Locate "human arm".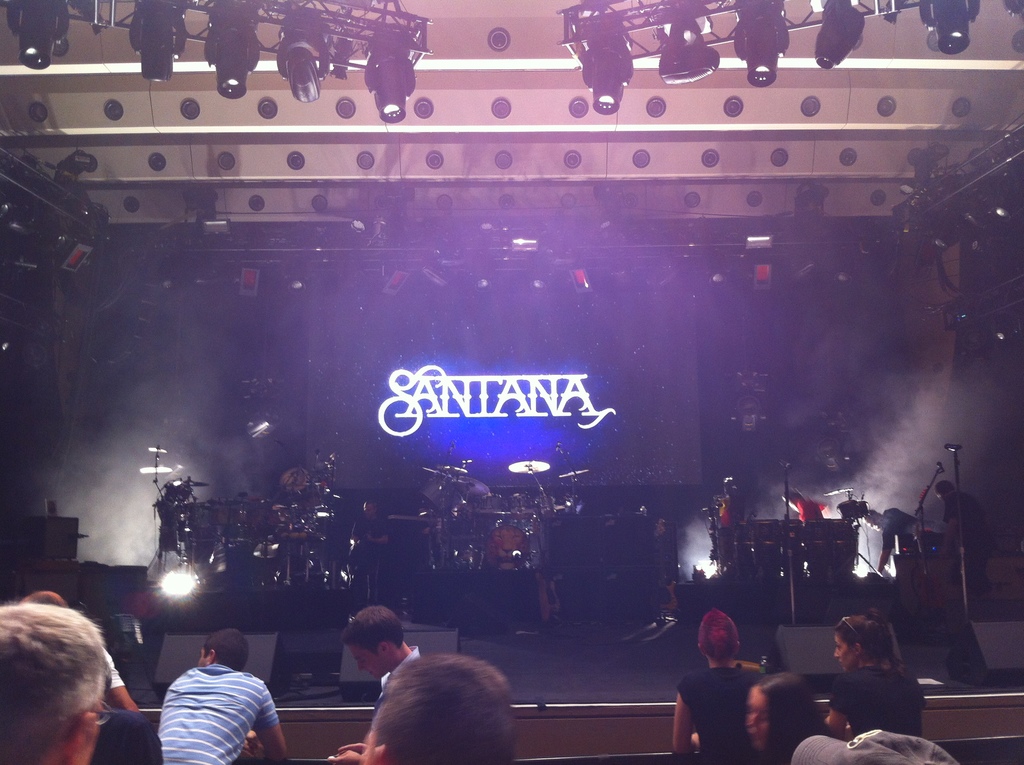
Bounding box: 873,517,895,574.
